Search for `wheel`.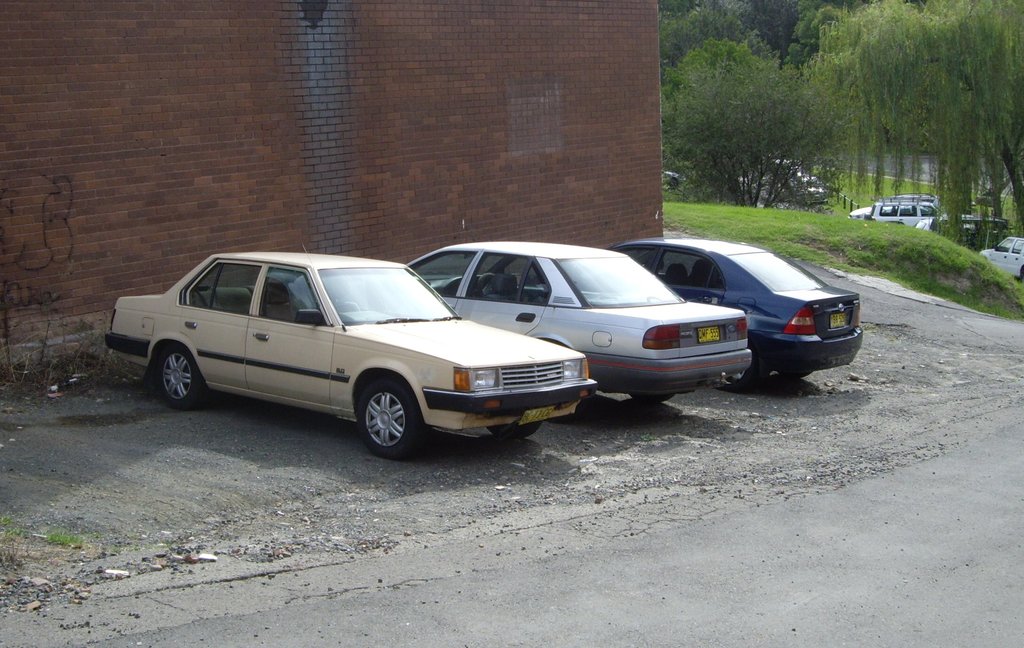
Found at left=157, top=349, right=200, bottom=406.
